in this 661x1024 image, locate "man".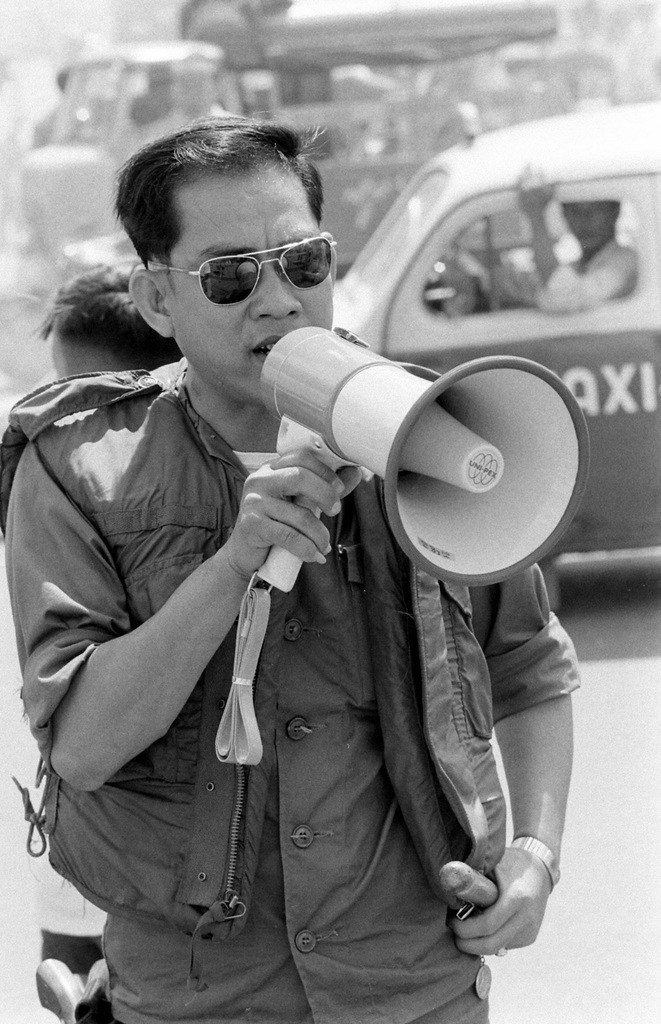
Bounding box: {"x1": 510, "y1": 168, "x2": 634, "y2": 319}.
